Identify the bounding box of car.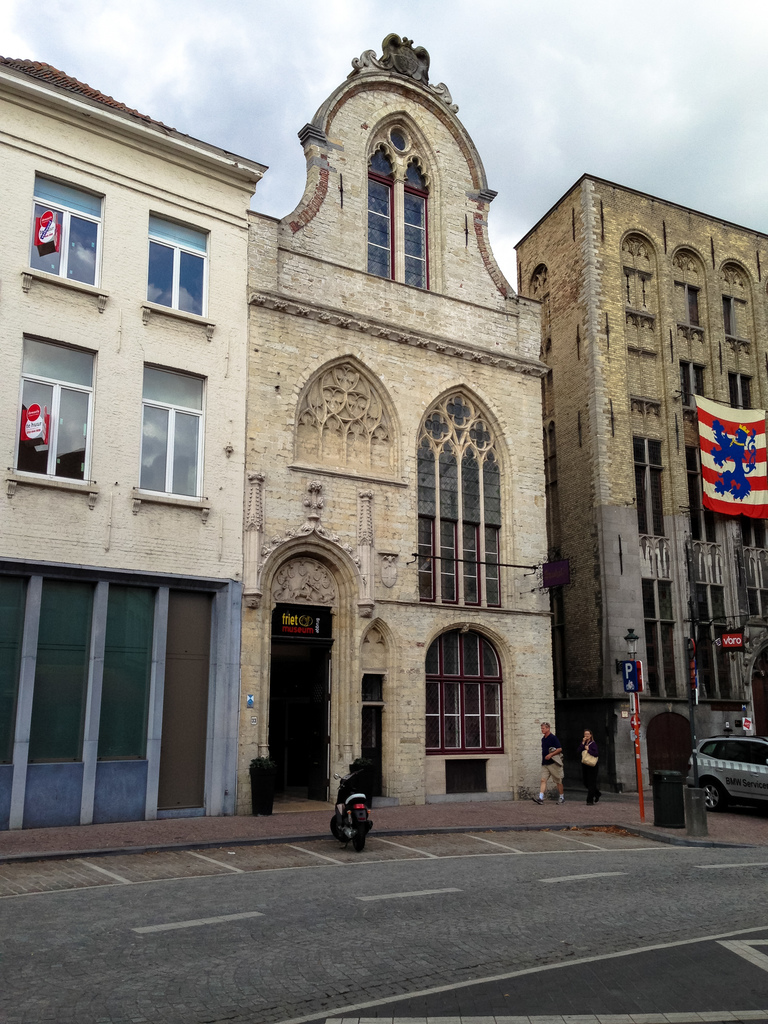
(682,733,767,814).
